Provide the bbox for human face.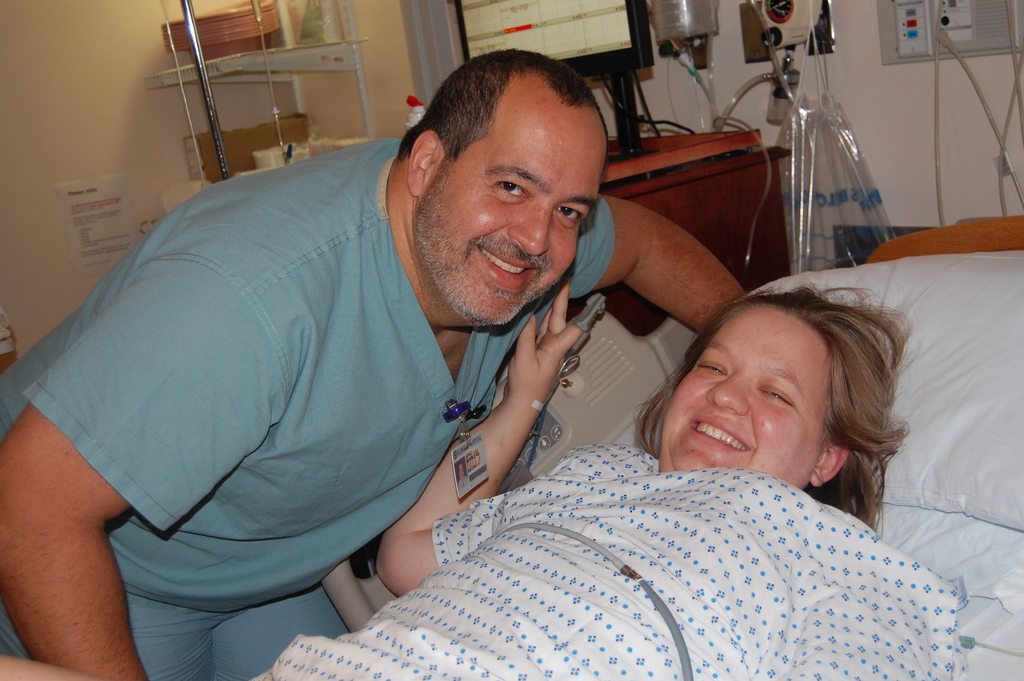
<region>422, 112, 603, 325</region>.
